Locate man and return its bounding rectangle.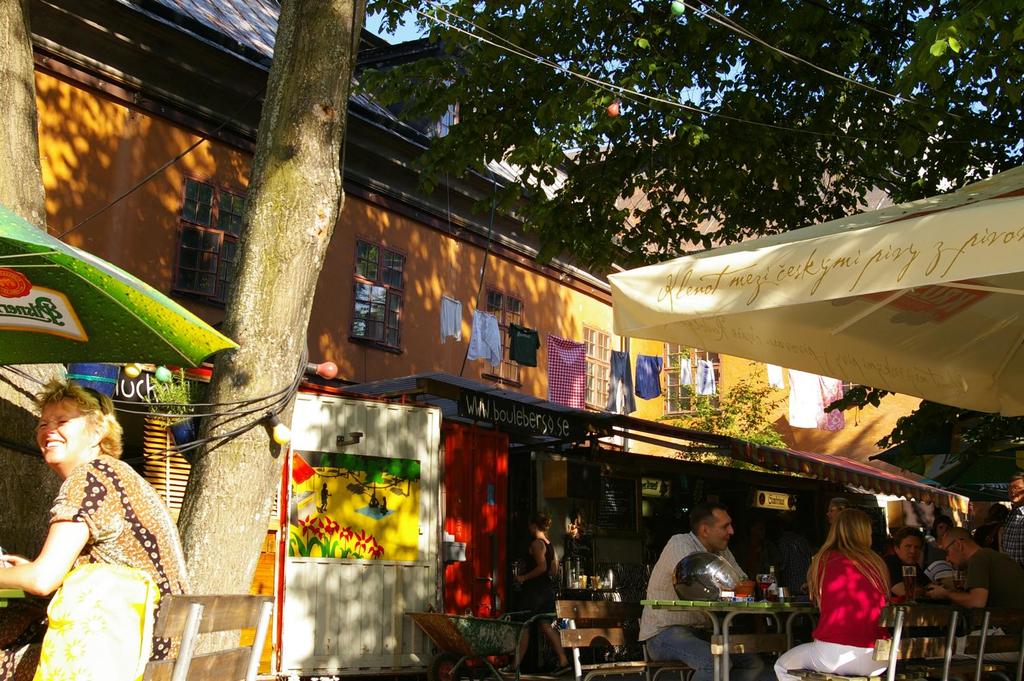
left=653, top=505, right=788, bottom=657.
